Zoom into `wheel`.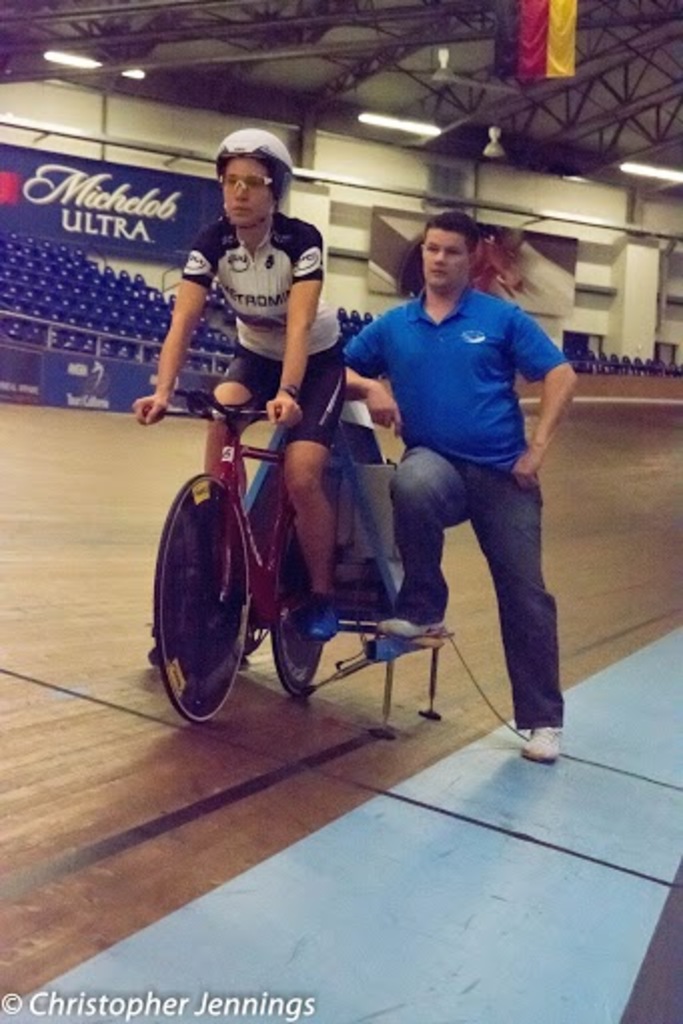
Zoom target: l=158, t=453, r=258, b=719.
